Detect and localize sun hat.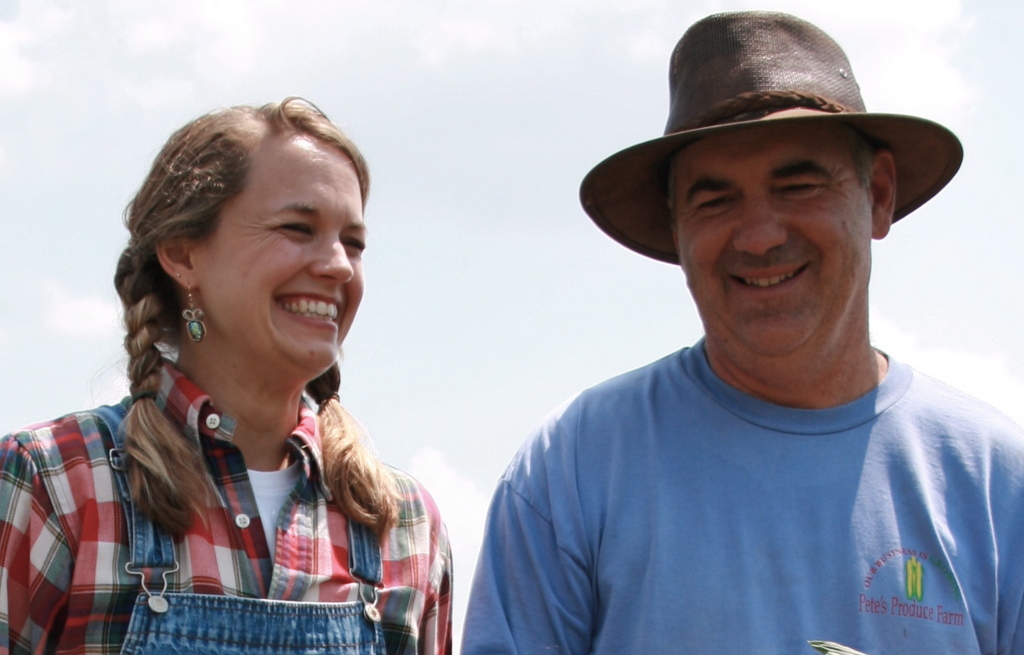
Localized at bbox=(578, 10, 969, 267).
